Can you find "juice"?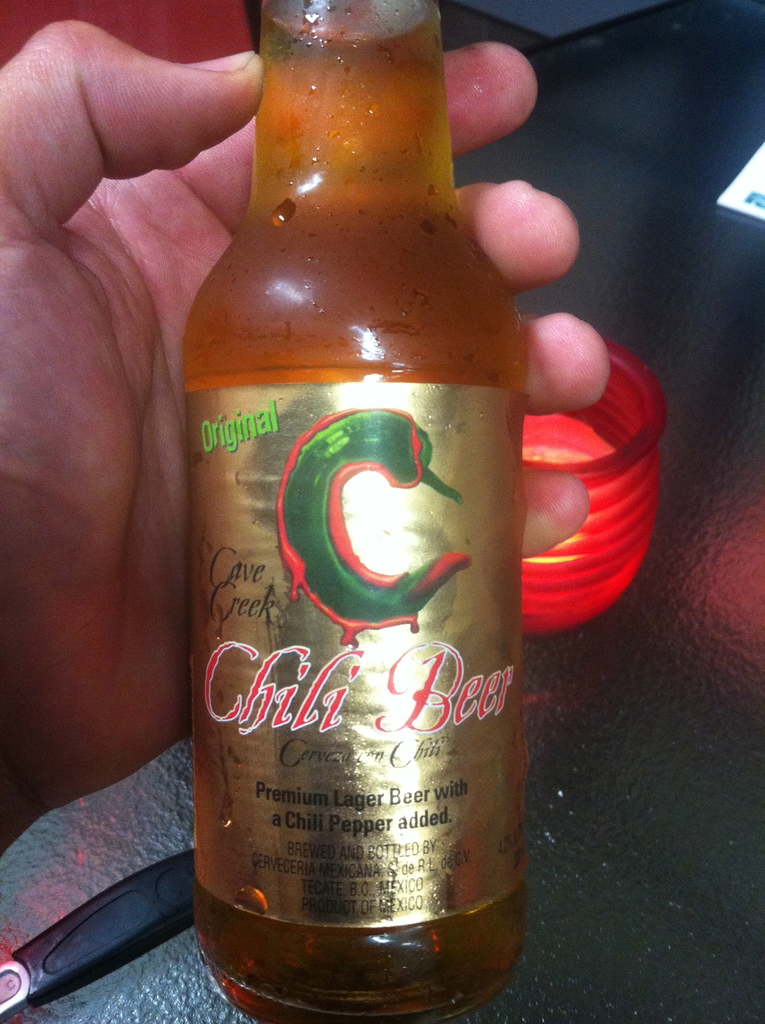
Yes, bounding box: box=[165, 74, 541, 1023].
